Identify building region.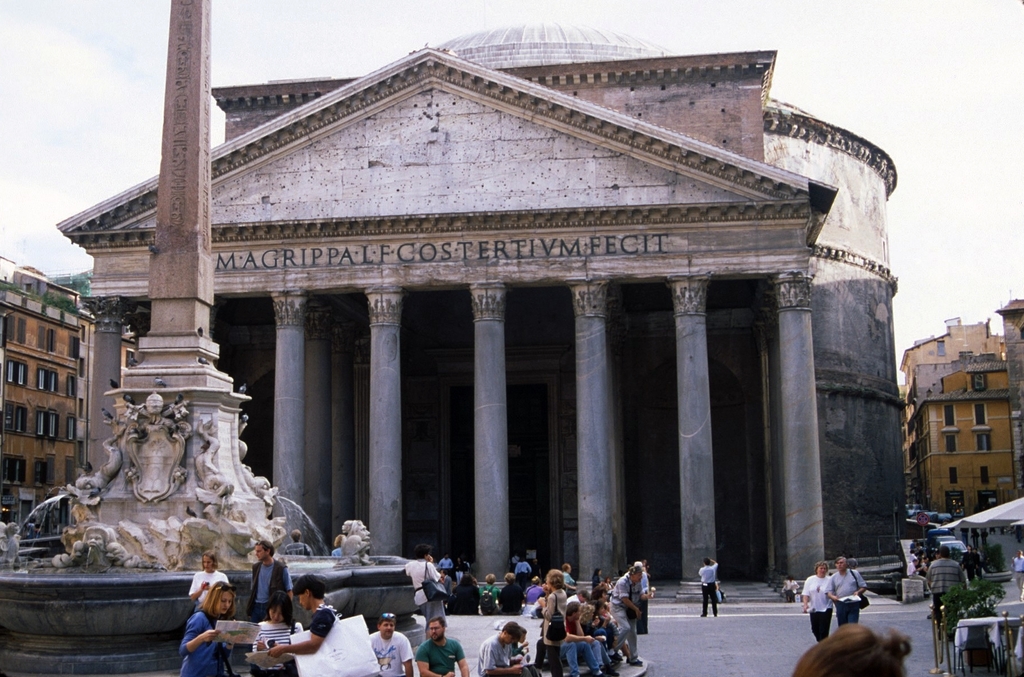
Region: l=899, t=295, r=1023, b=511.
